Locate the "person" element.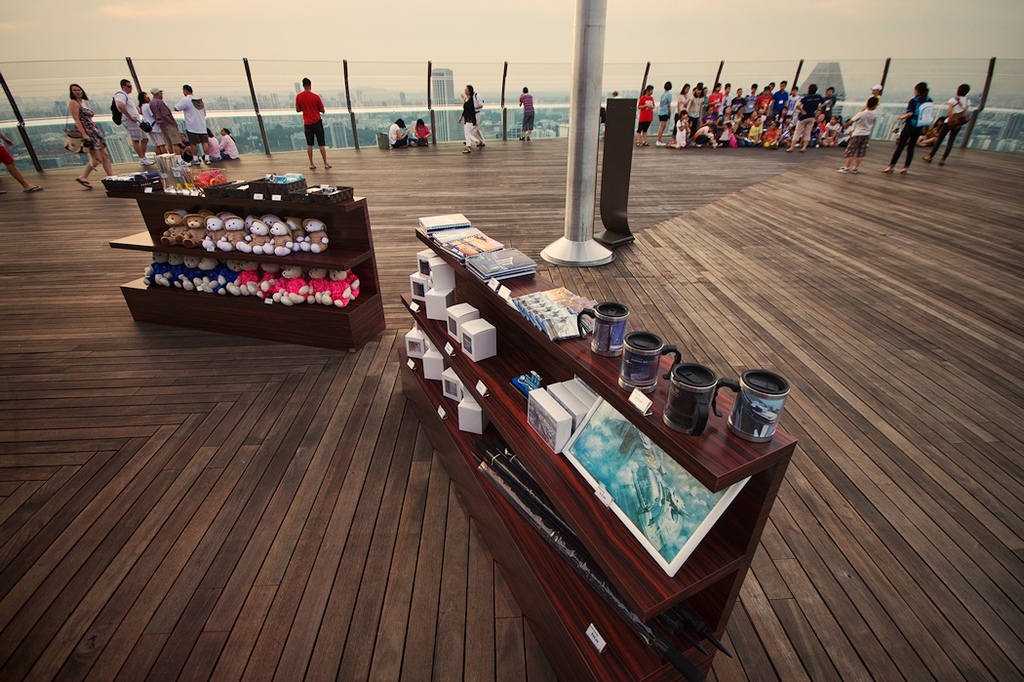
Element bbox: region(935, 78, 974, 171).
